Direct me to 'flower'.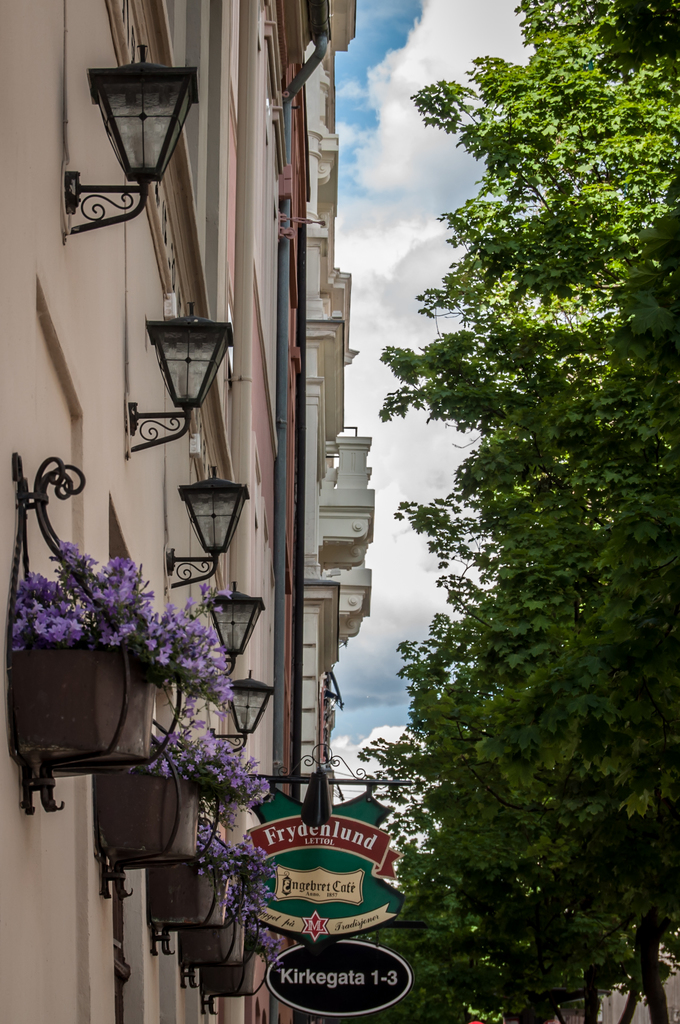
Direction: 31:623:38:634.
